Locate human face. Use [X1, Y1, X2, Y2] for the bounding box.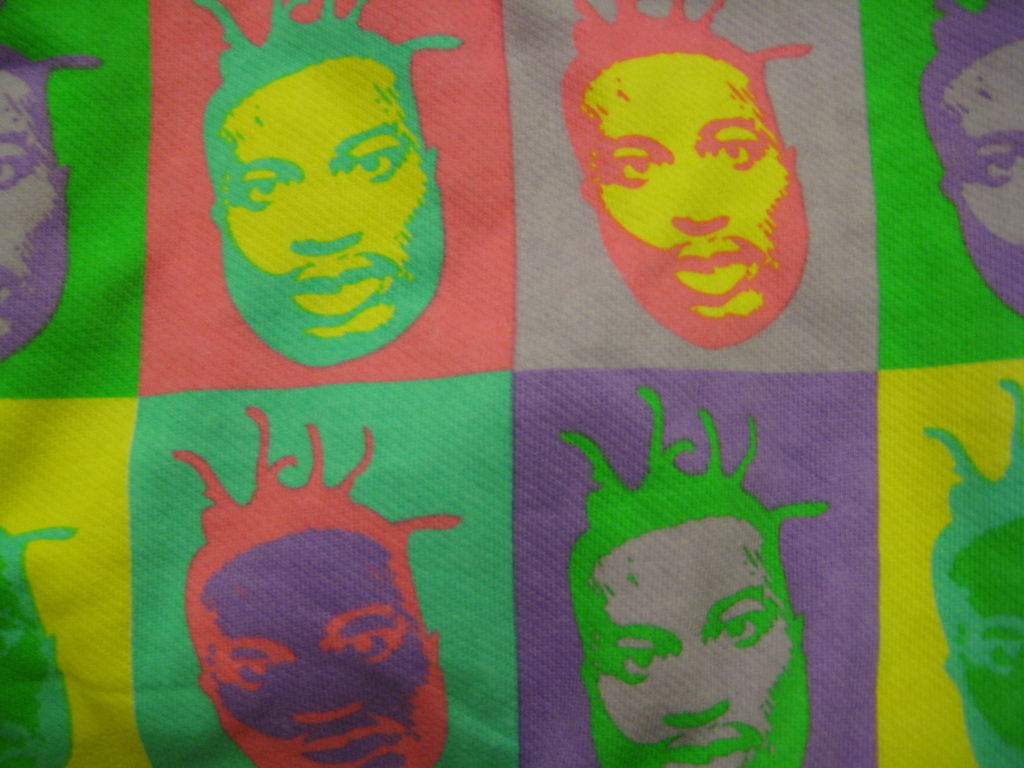
[577, 55, 813, 348].
